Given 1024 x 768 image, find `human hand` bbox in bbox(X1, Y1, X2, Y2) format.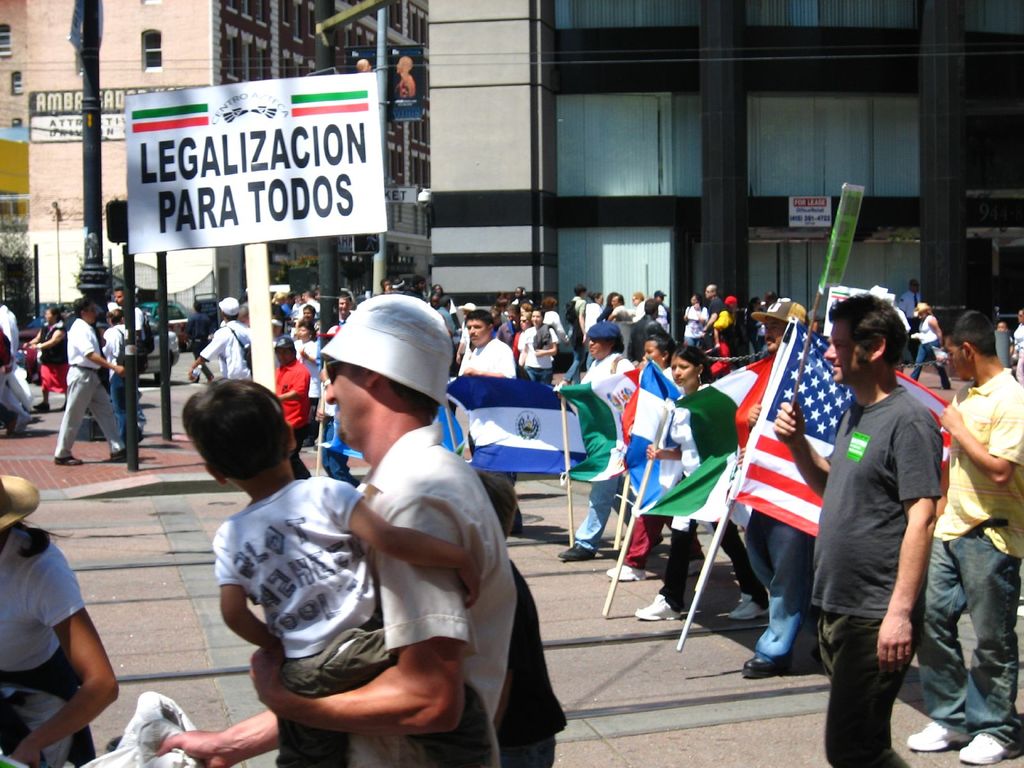
bbox(458, 550, 481, 611).
